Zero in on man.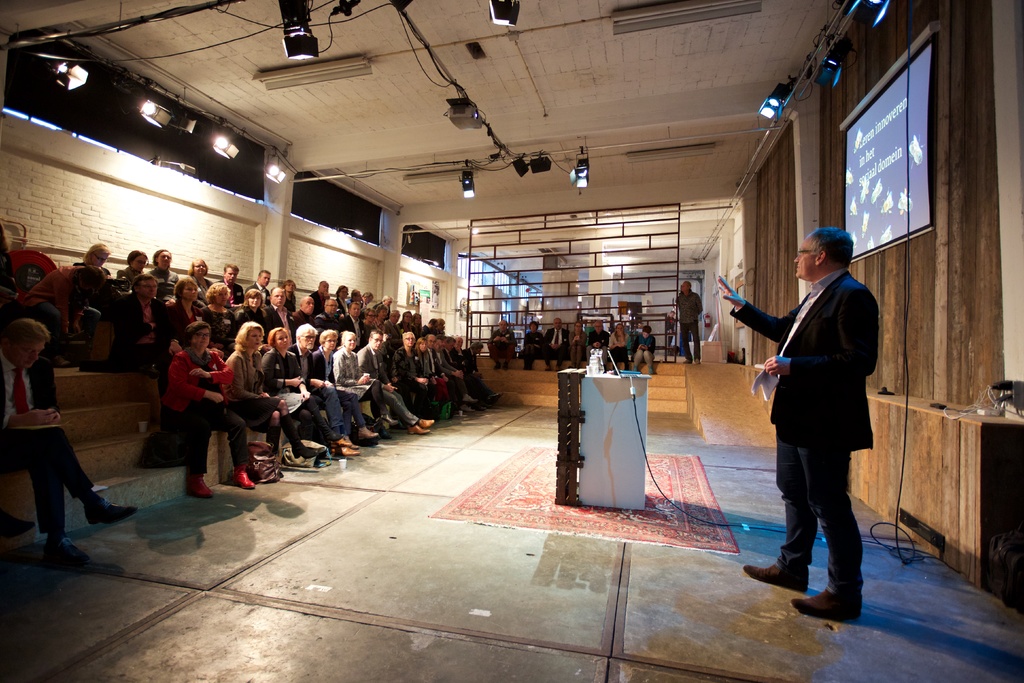
Zeroed in: 423, 332, 463, 416.
